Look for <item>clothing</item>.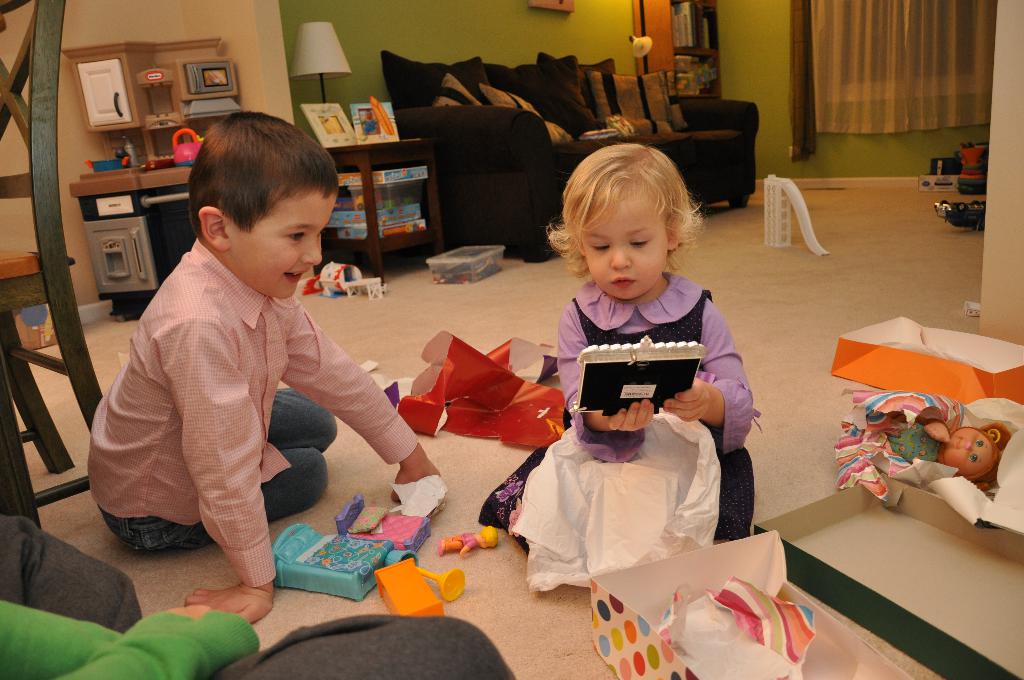
Found: [x1=481, y1=269, x2=756, y2=544].
